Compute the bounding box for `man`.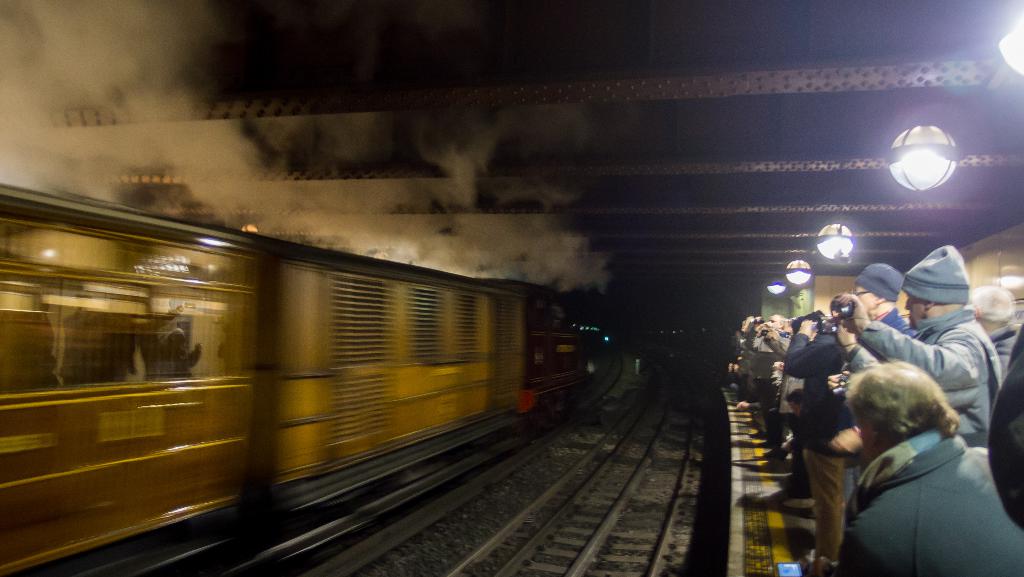
region(836, 263, 918, 492).
